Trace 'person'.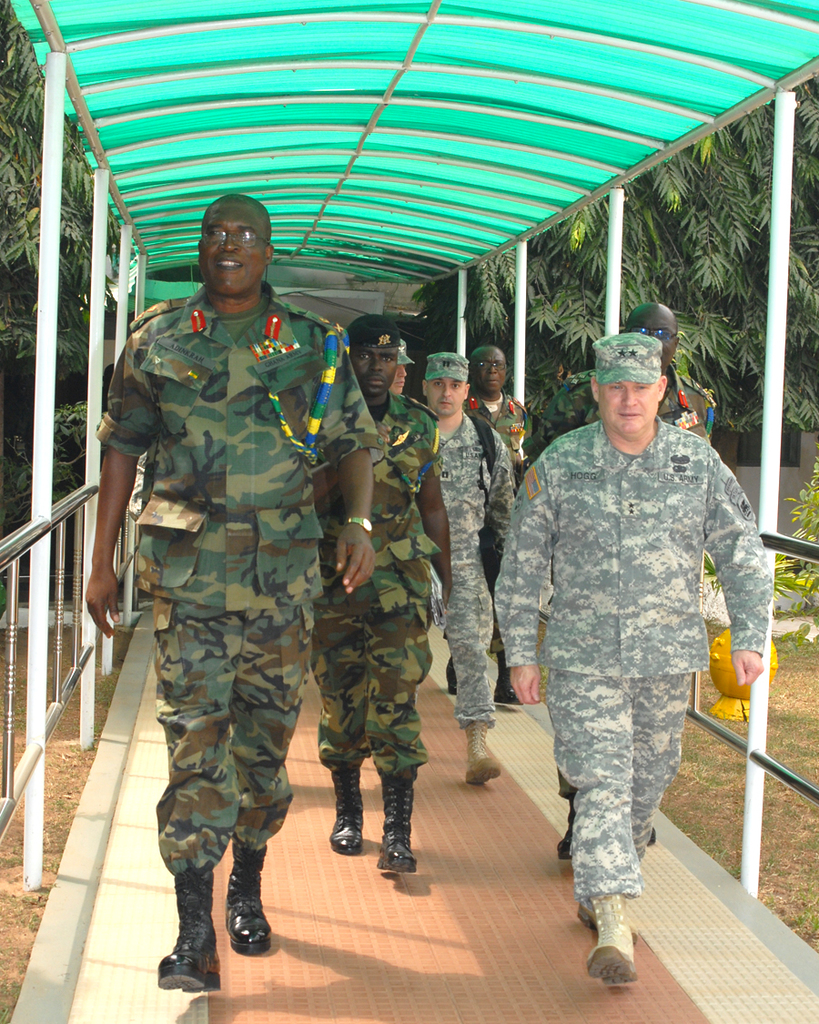
Traced to bbox(113, 212, 355, 982).
